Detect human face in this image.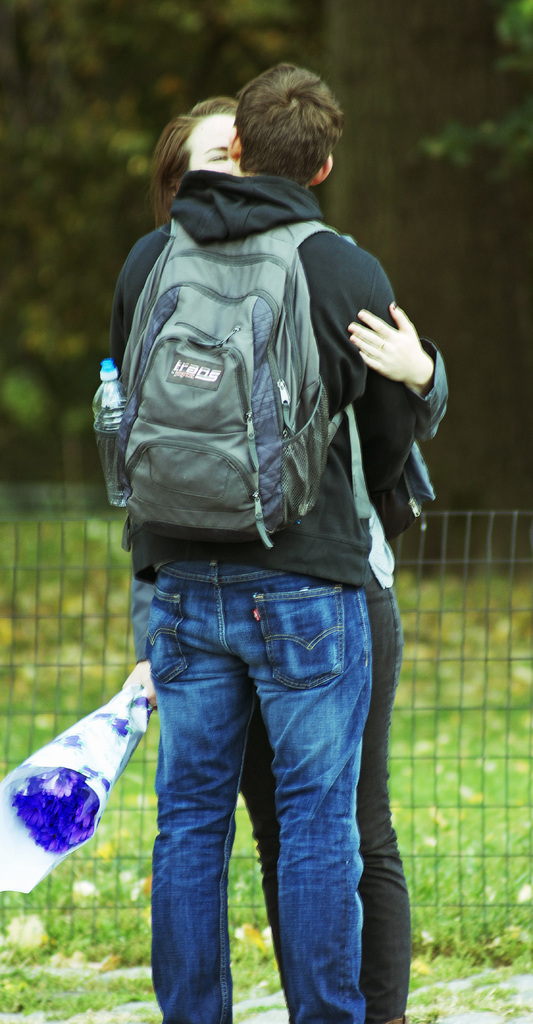
Detection: 187:116:233:173.
